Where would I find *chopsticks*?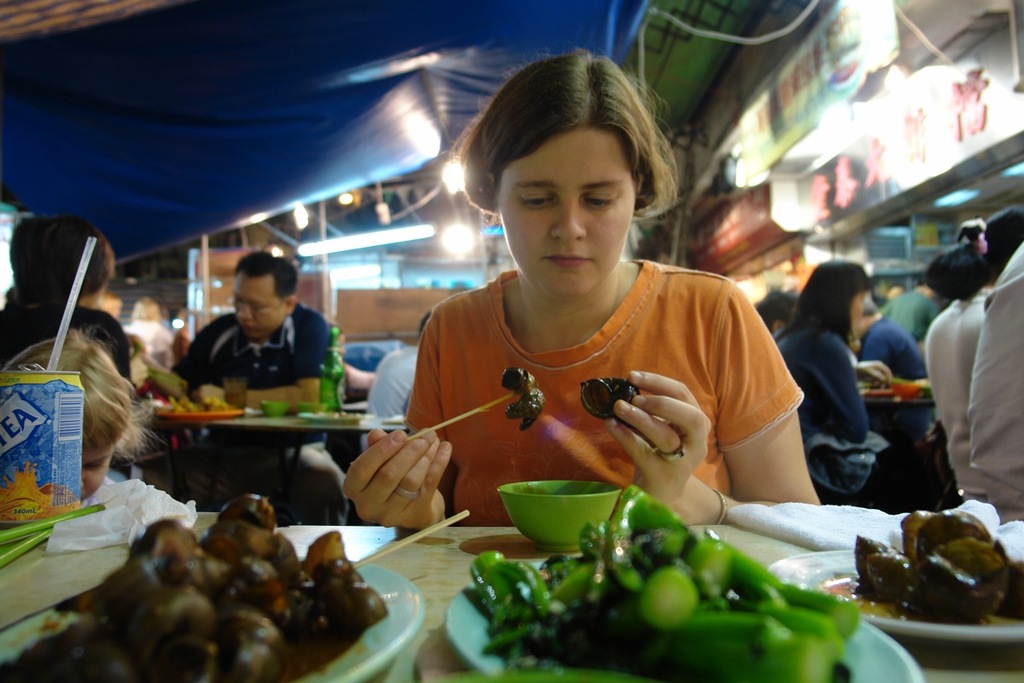
At 346 507 473 570.
